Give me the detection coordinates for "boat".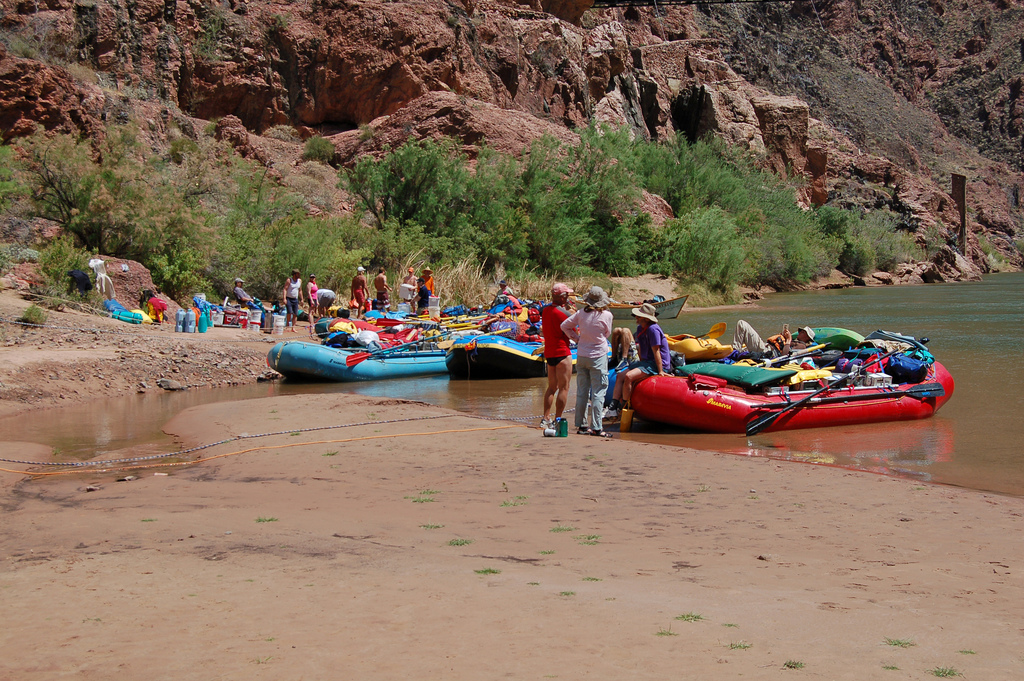
region(445, 332, 618, 384).
